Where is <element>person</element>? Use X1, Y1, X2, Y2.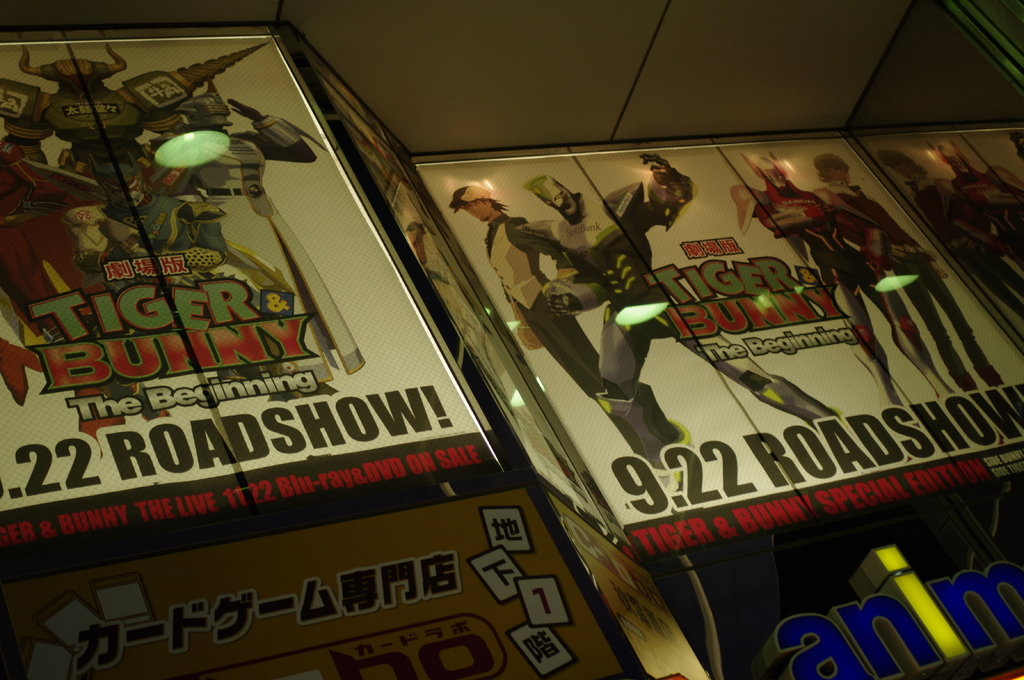
0, 138, 173, 455.
